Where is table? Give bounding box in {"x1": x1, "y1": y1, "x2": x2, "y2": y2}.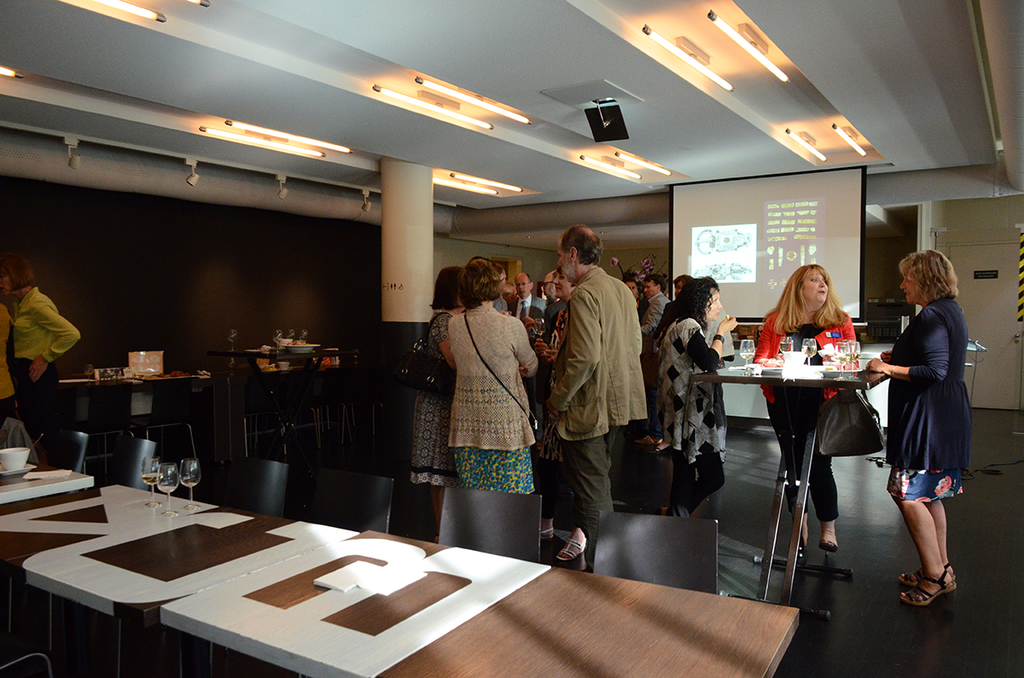
{"x1": 55, "y1": 381, "x2": 213, "y2": 477}.
